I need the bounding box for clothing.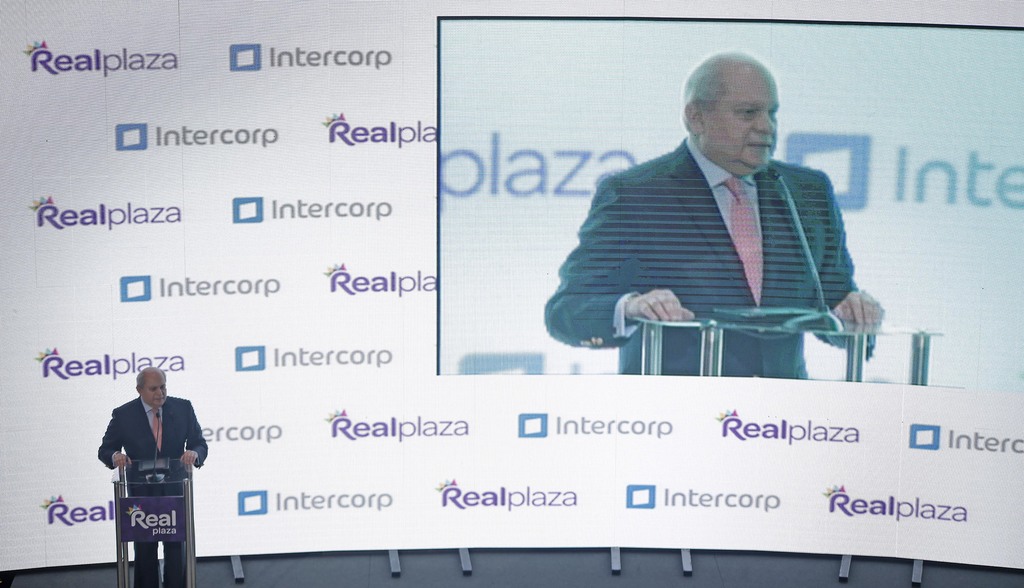
Here it is: (99, 387, 205, 587).
